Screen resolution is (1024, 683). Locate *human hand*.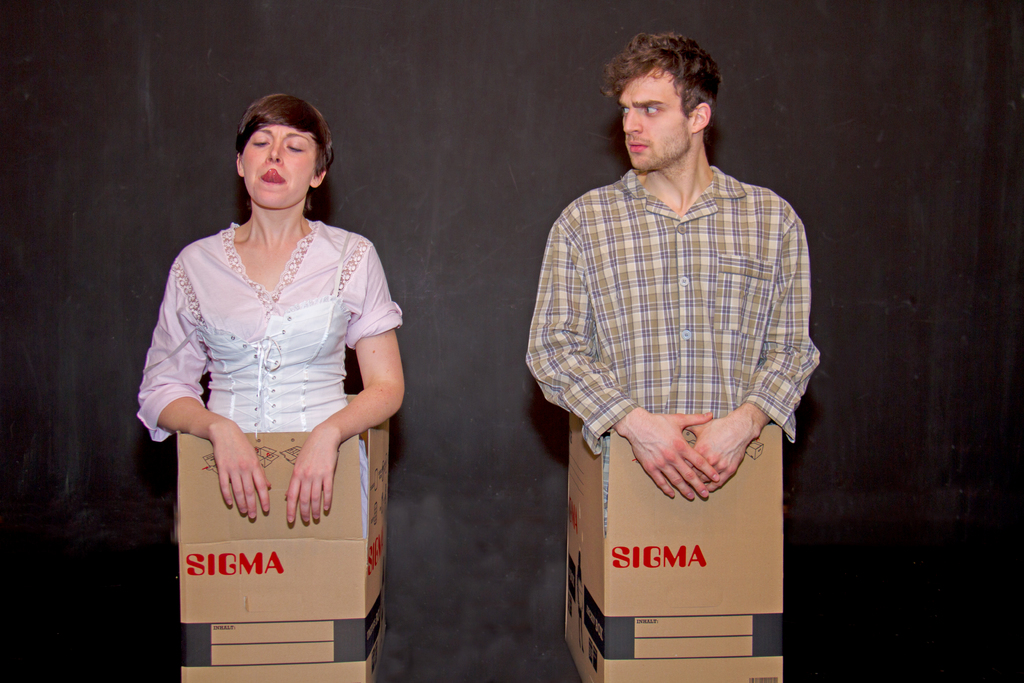
pyautogui.locateOnScreen(679, 415, 762, 495).
